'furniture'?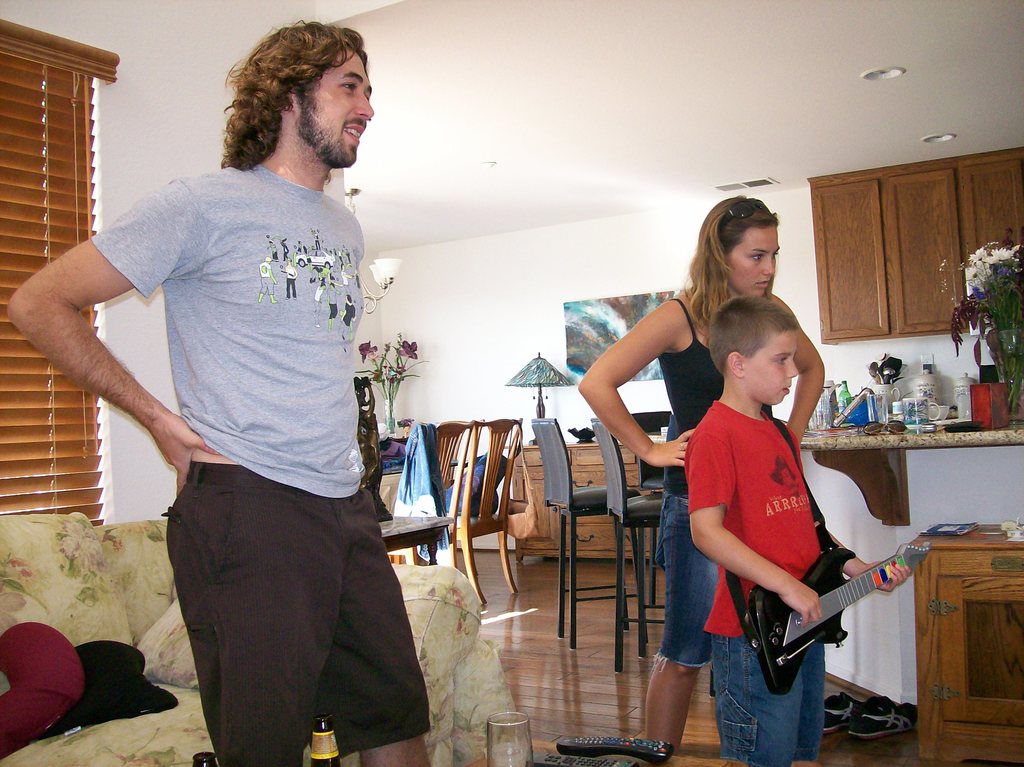
(x1=909, y1=523, x2=1023, y2=766)
